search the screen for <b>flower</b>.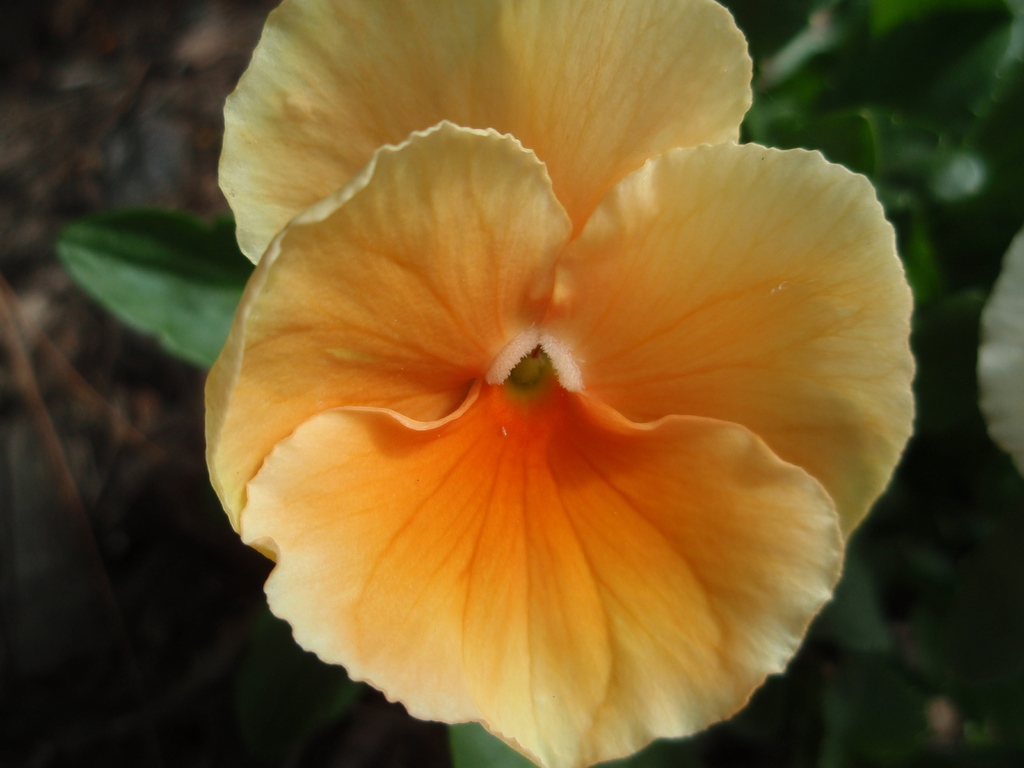
Found at select_region(236, 0, 1014, 767).
